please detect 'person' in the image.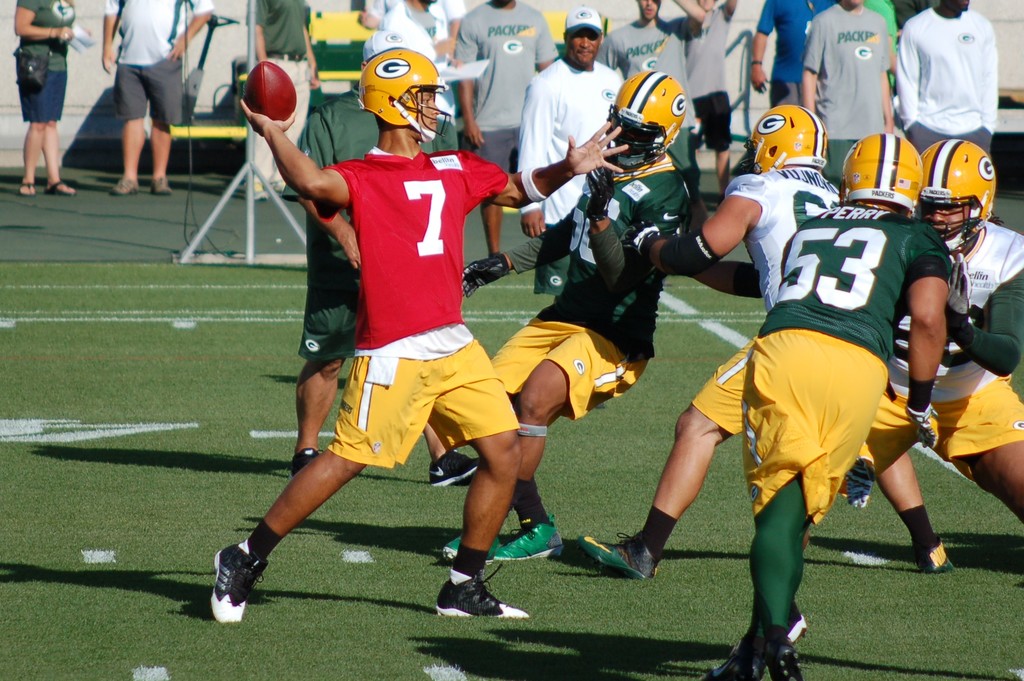
locate(838, 138, 1023, 530).
